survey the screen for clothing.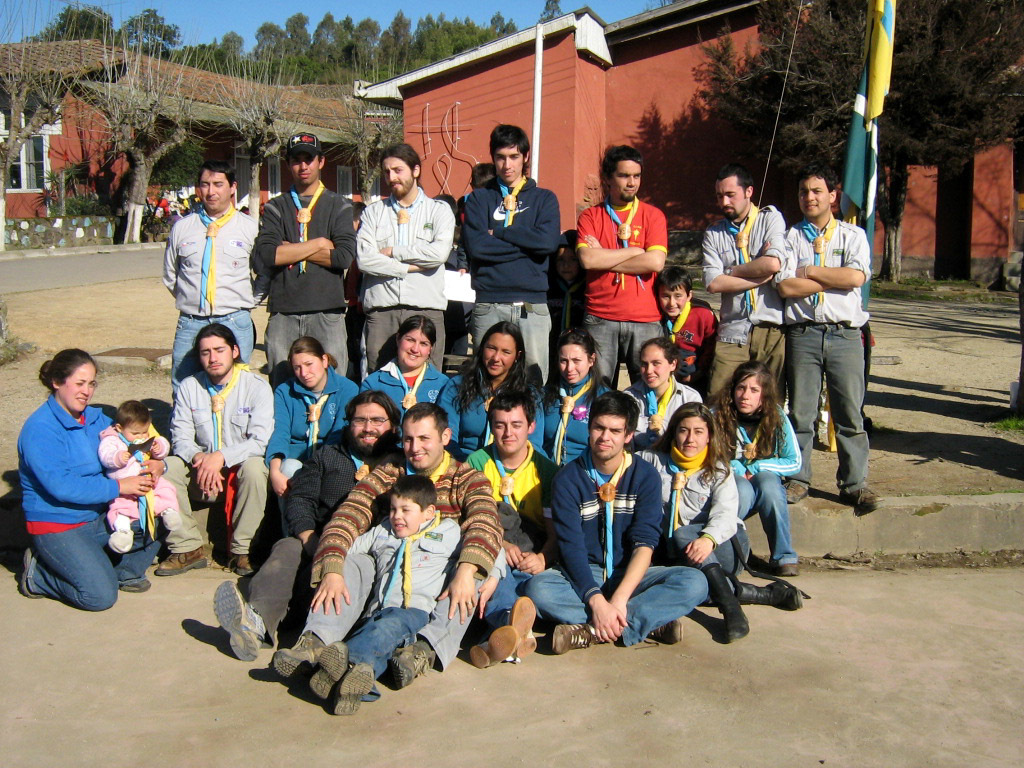
Survey found: 159:359:278:550.
